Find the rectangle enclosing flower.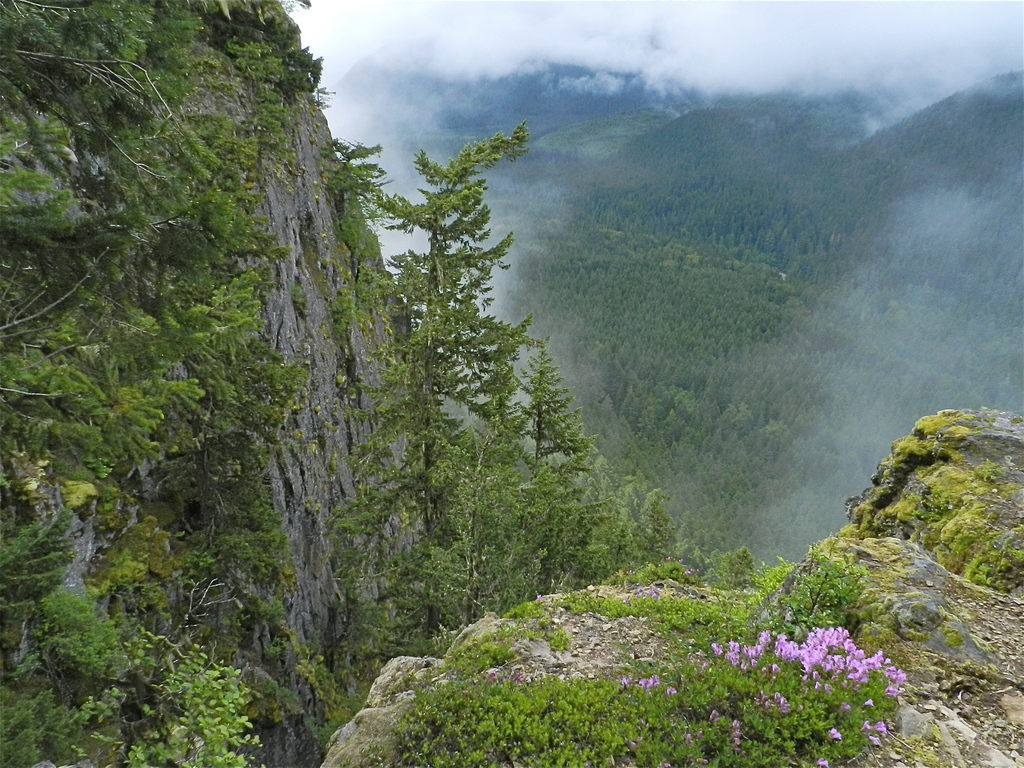
x1=374, y1=123, x2=526, y2=654.
